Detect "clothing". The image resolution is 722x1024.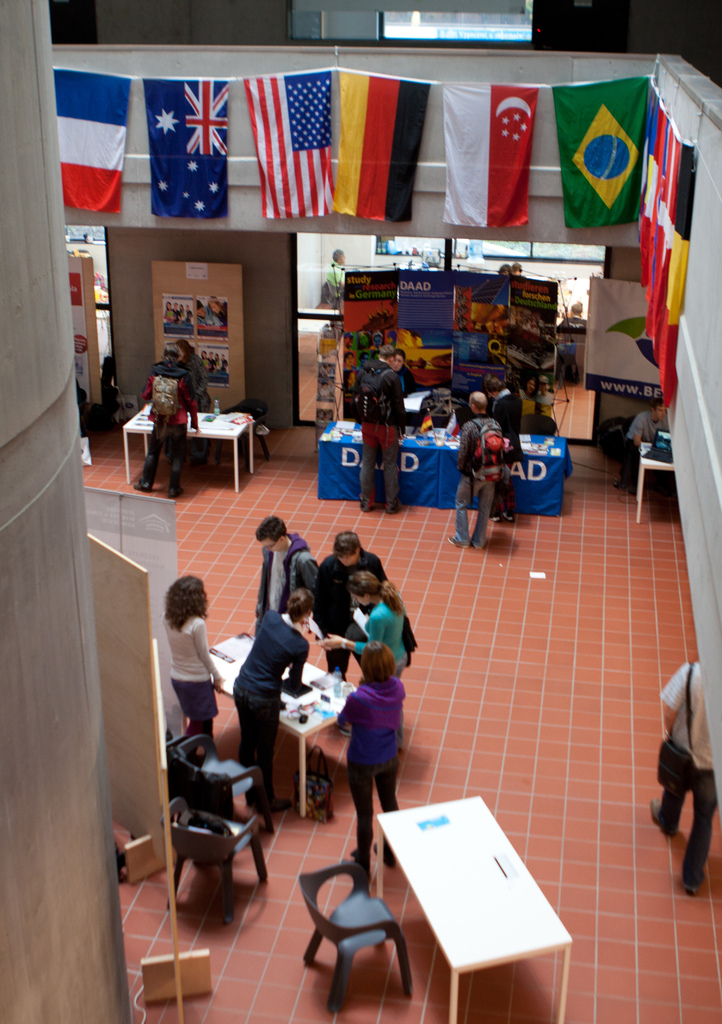
(257, 543, 322, 617).
